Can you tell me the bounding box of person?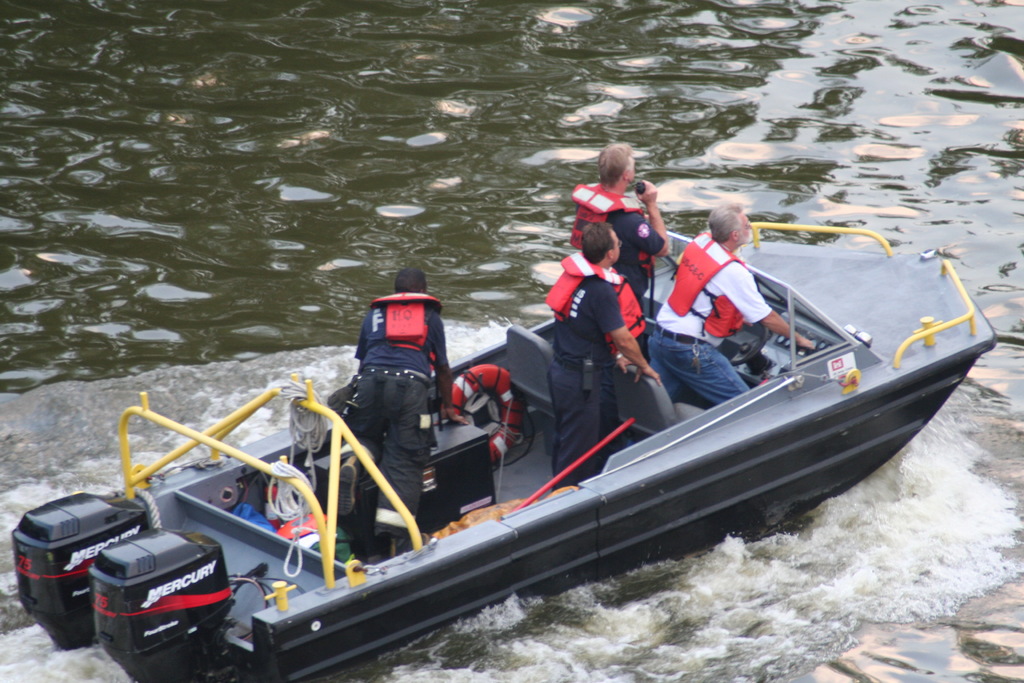
pyautogui.locateOnScreen(644, 205, 815, 409).
